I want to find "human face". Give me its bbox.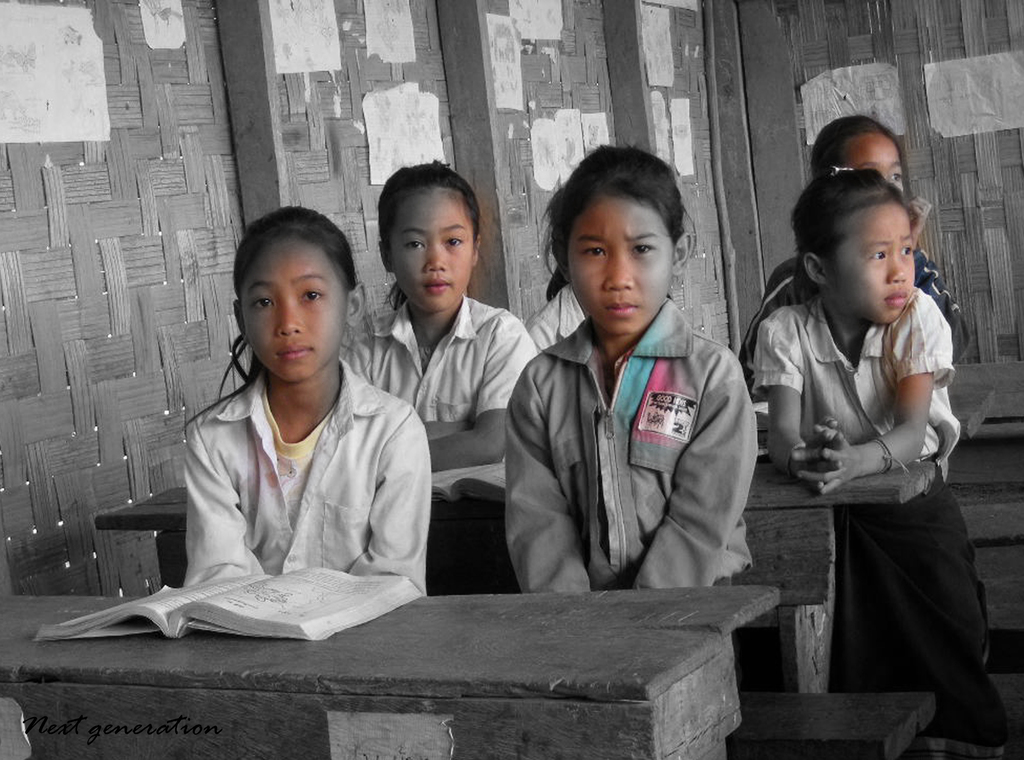
Rect(843, 133, 904, 195).
